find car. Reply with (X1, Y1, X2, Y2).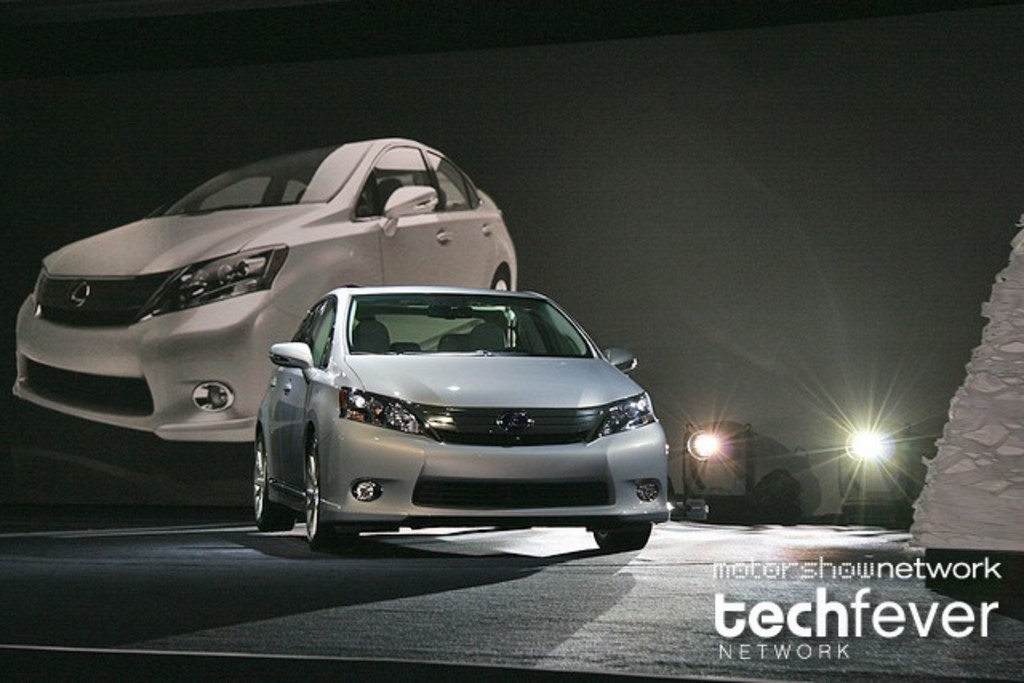
(10, 133, 520, 462).
